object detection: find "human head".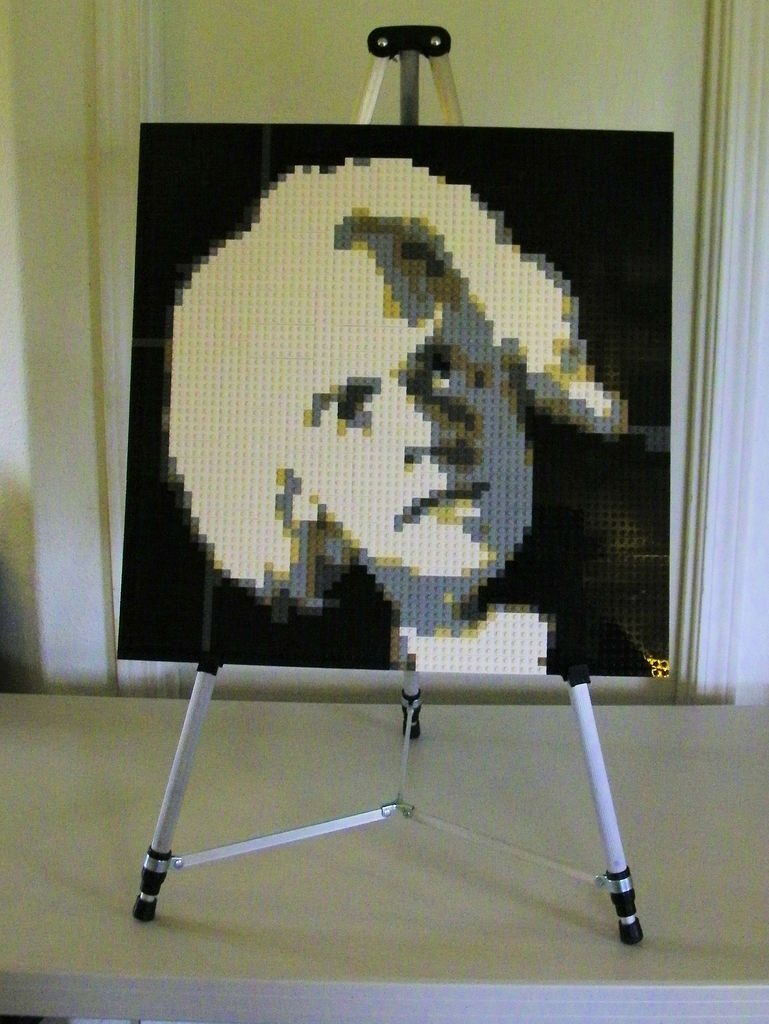
x1=179, y1=145, x2=601, y2=616.
